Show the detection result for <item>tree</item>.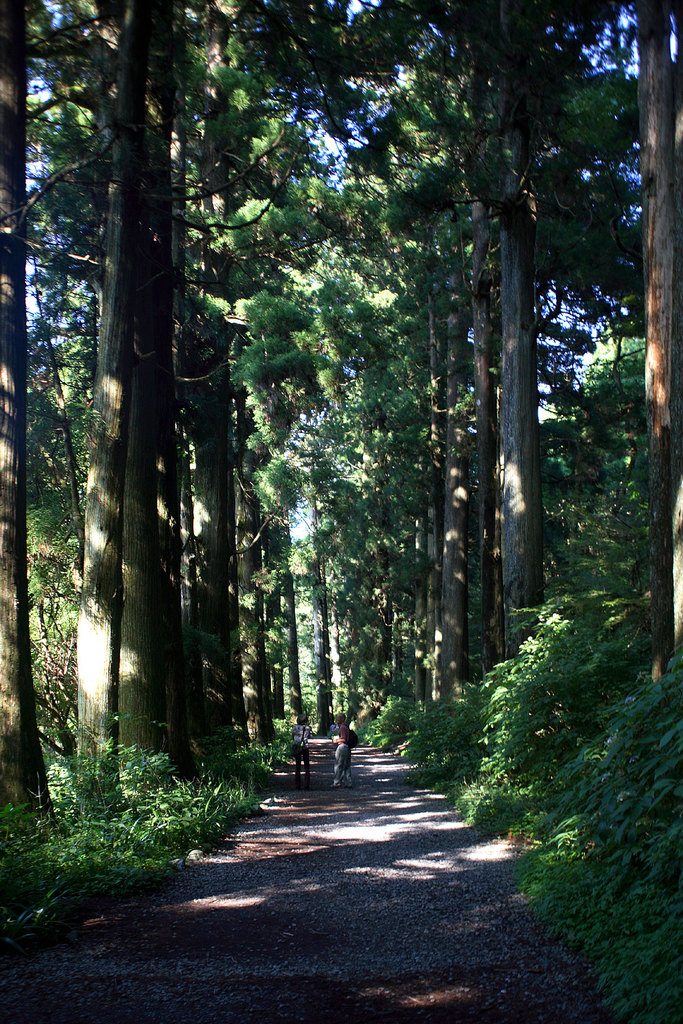
bbox=(58, 0, 194, 772).
